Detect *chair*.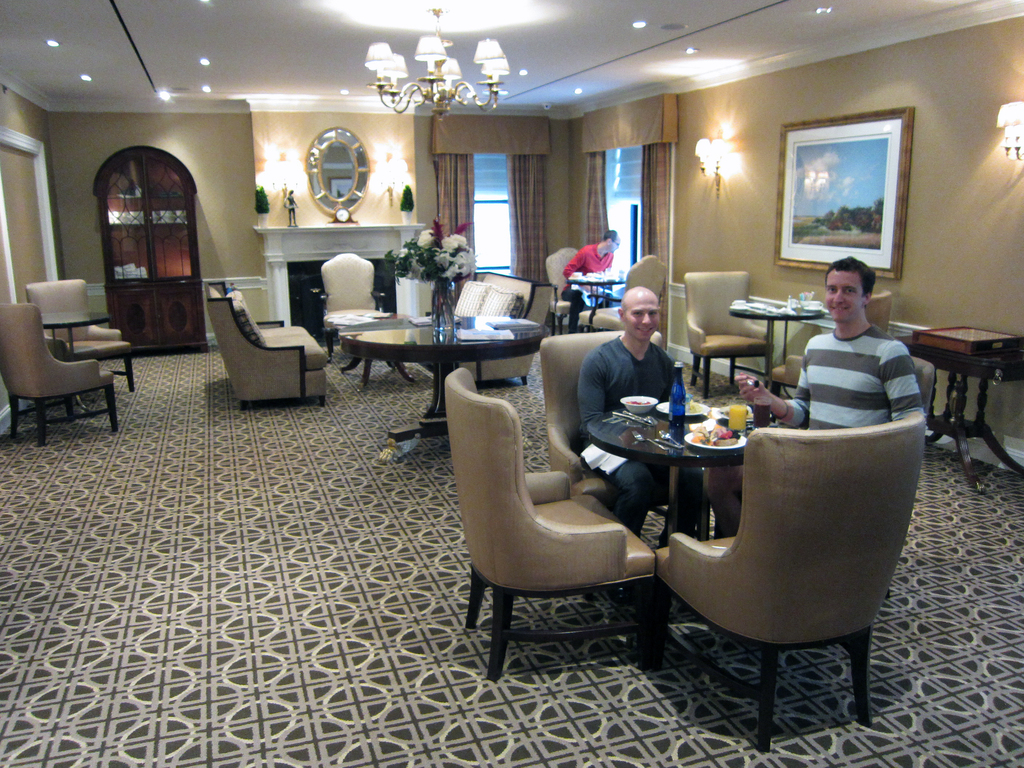
Detected at detection(652, 413, 924, 725).
